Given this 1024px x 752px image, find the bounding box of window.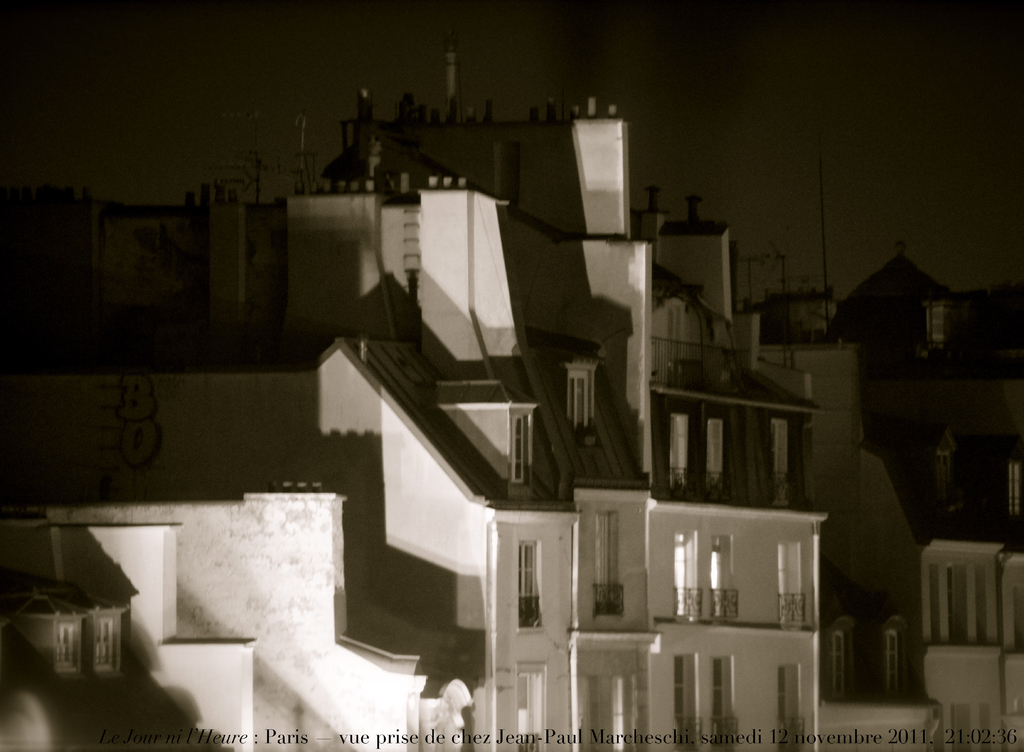
locate(1005, 458, 1023, 523).
